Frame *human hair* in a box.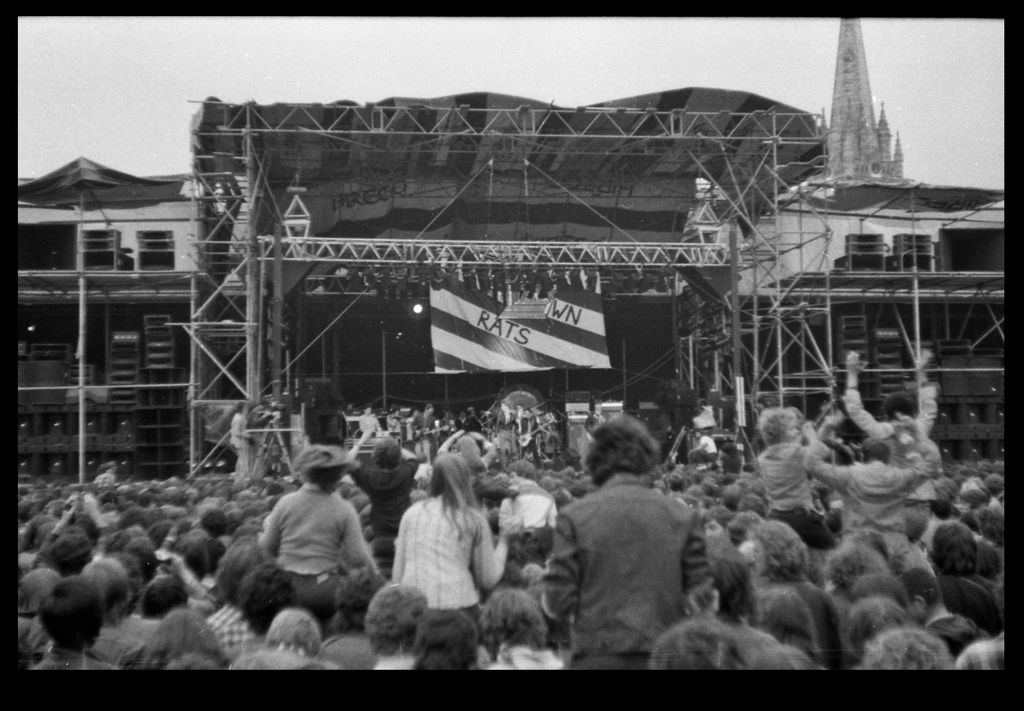
box(236, 560, 296, 635).
